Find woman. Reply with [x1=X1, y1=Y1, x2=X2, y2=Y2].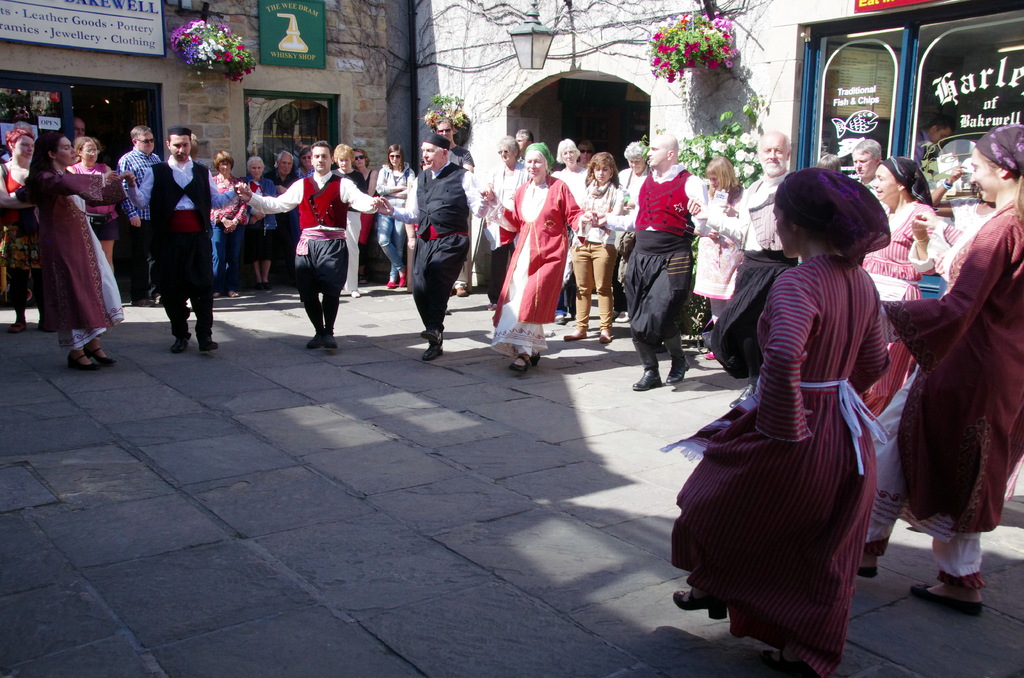
[x1=332, y1=140, x2=366, y2=302].
